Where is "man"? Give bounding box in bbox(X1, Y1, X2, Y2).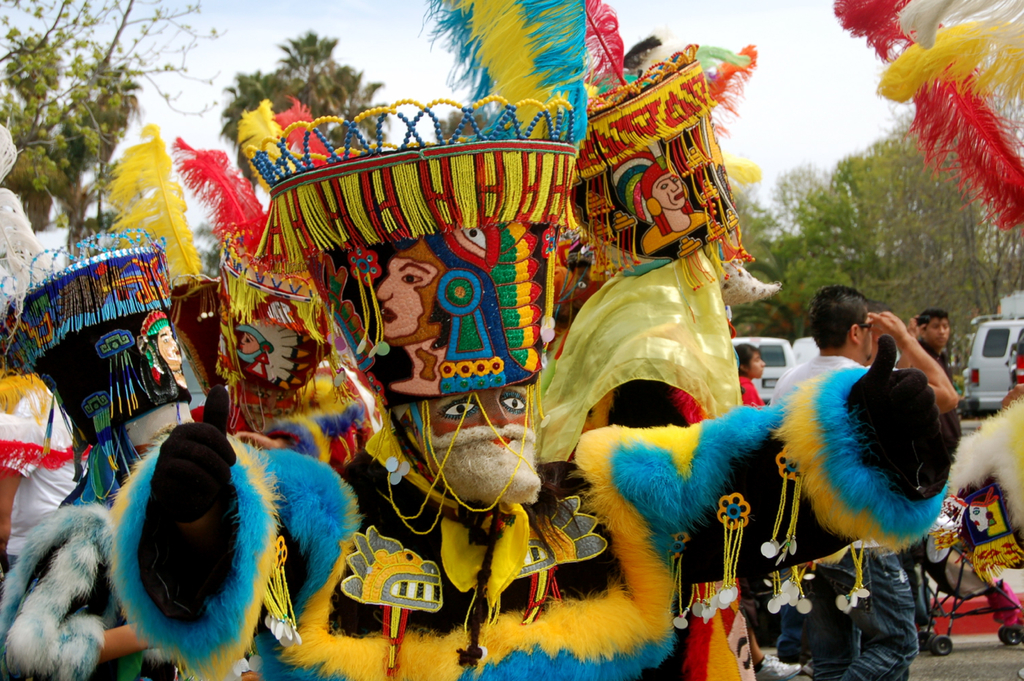
bbox(180, 134, 338, 443).
